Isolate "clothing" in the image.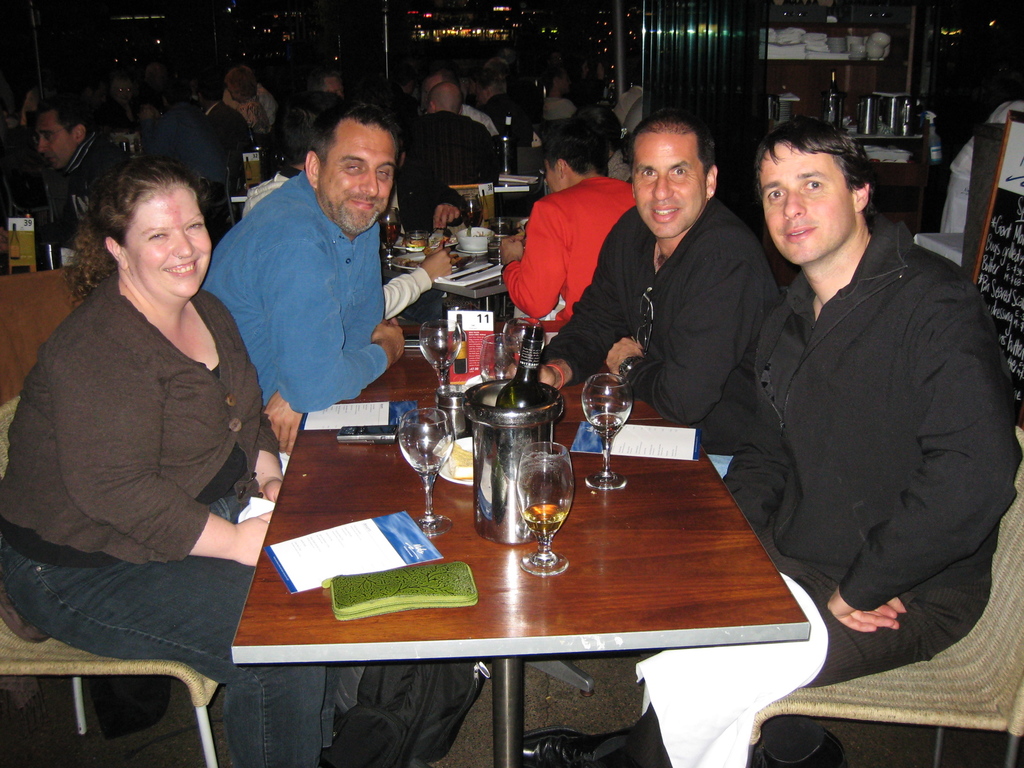
Isolated region: box=[141, 93, 252, 203].
